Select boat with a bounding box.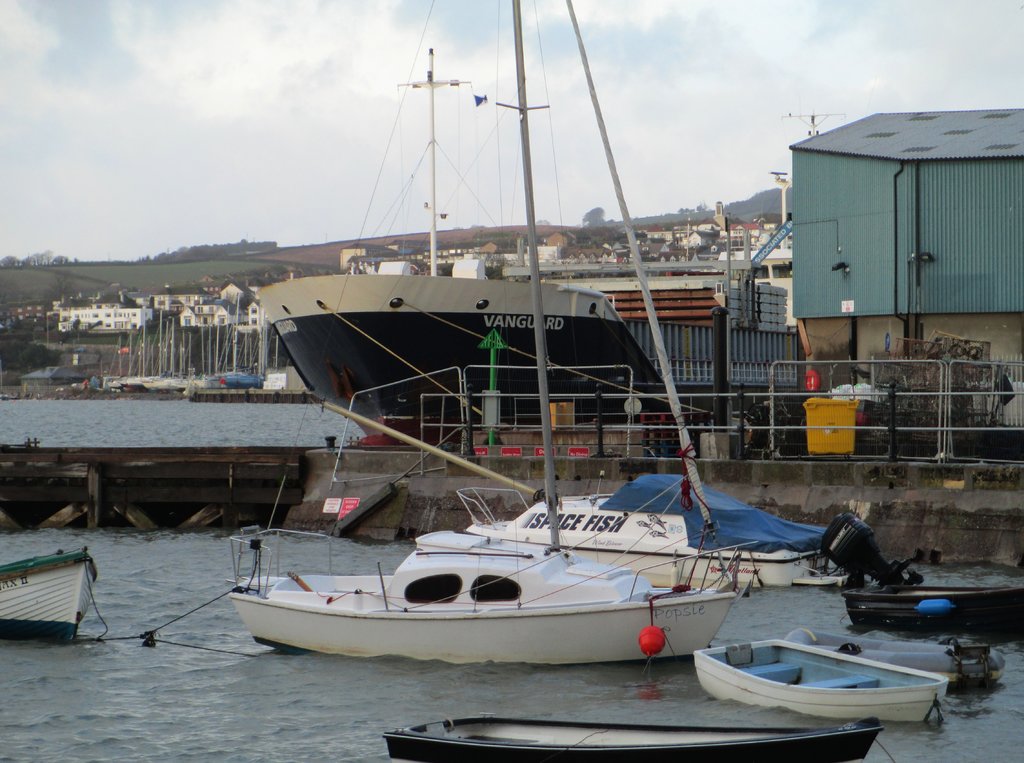
box(689, 636, 947, 721).
